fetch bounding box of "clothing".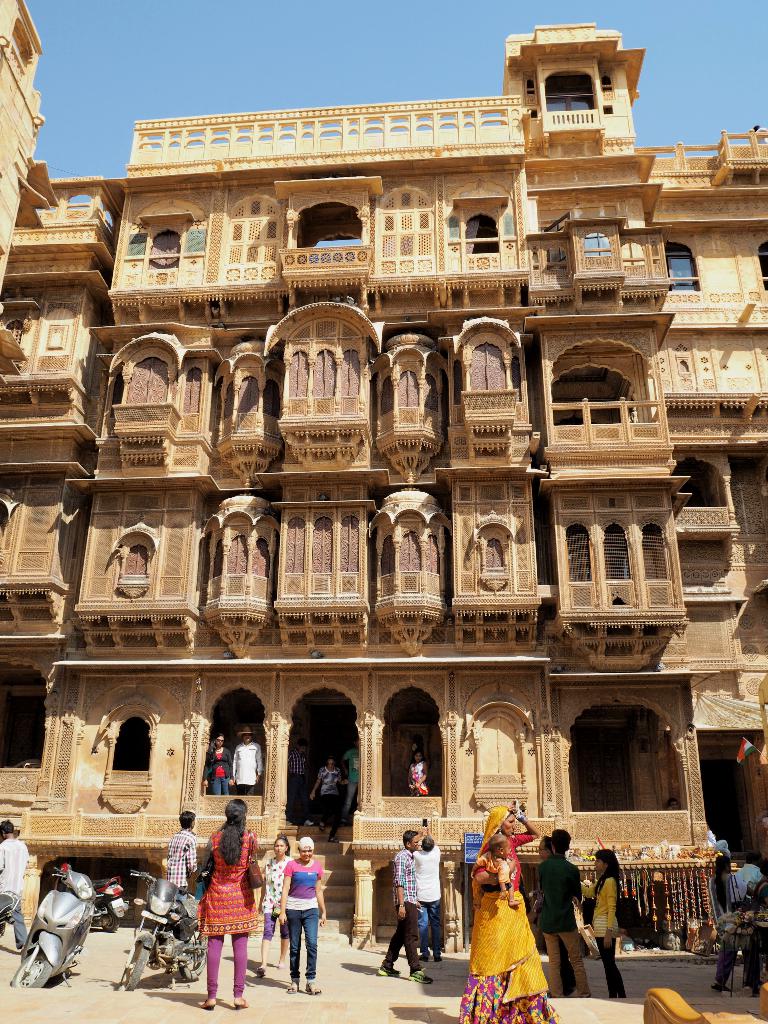
Bbox: (x1=410, y1=850, x2=443, y2=959).
